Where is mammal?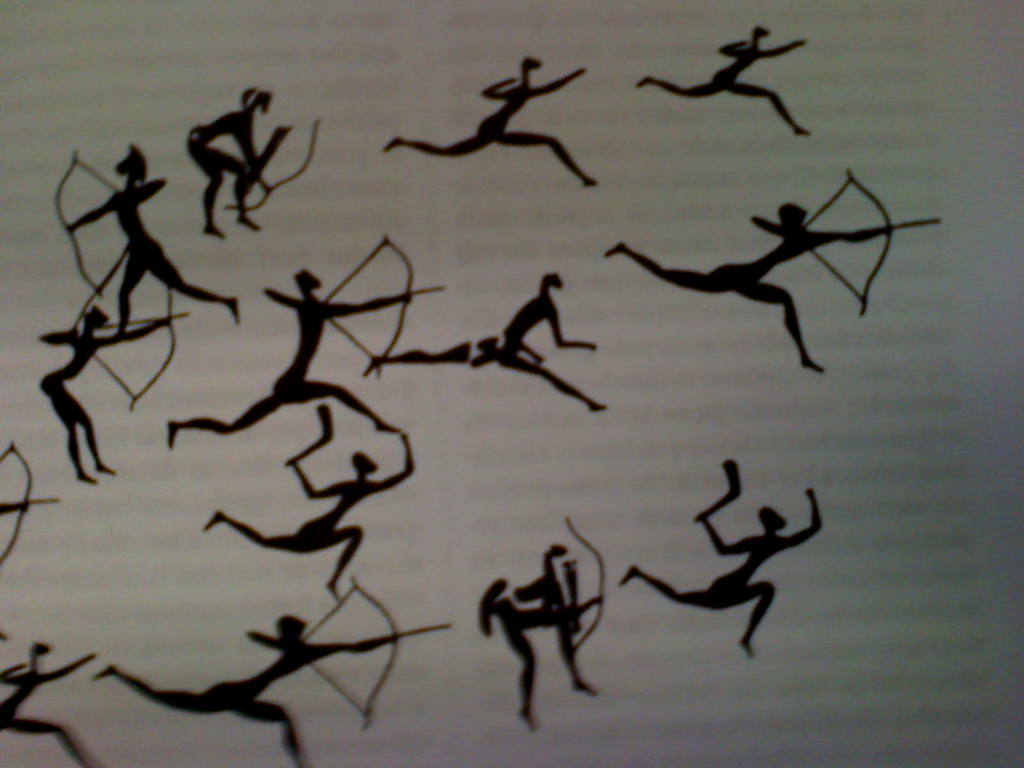
x1=200 y1=430 x2=413 y2=604.
